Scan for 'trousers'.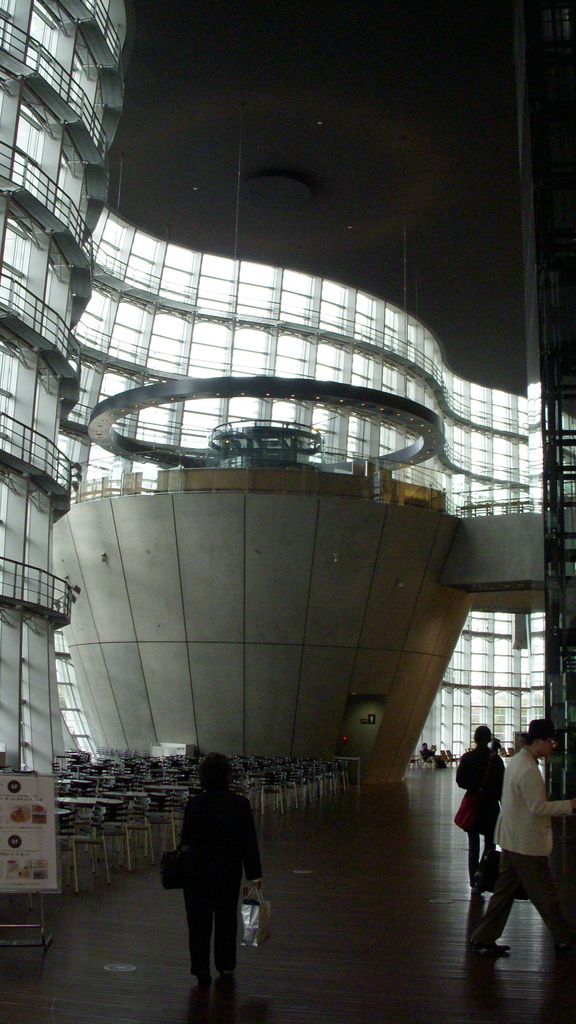
Scan result: 474,847,572,947.
